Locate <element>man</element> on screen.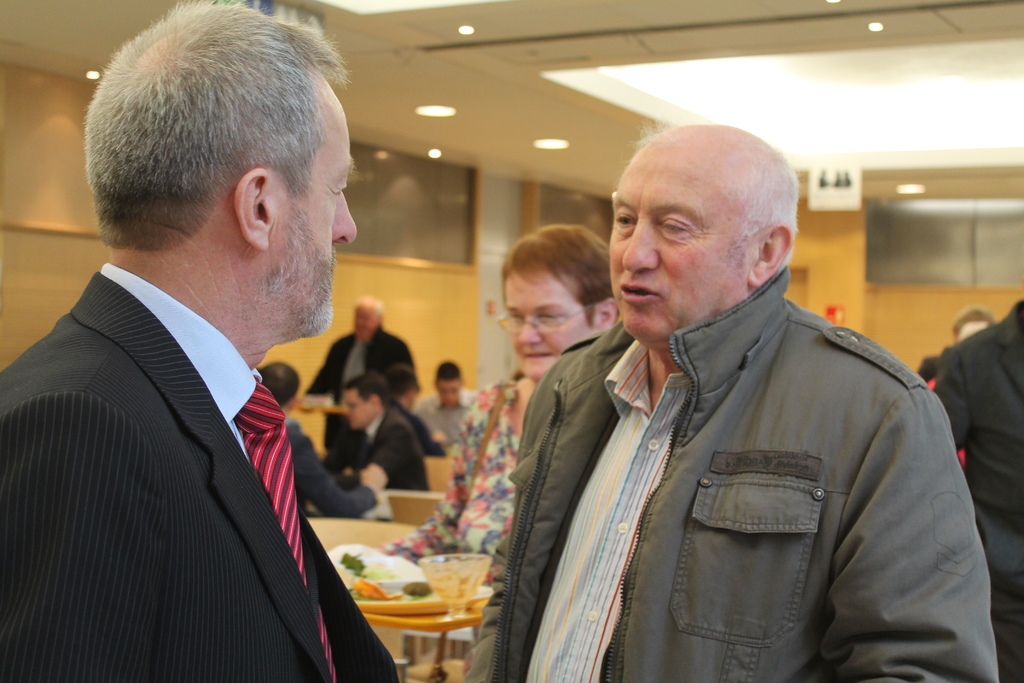
On screen at 465/119/1000/682.
